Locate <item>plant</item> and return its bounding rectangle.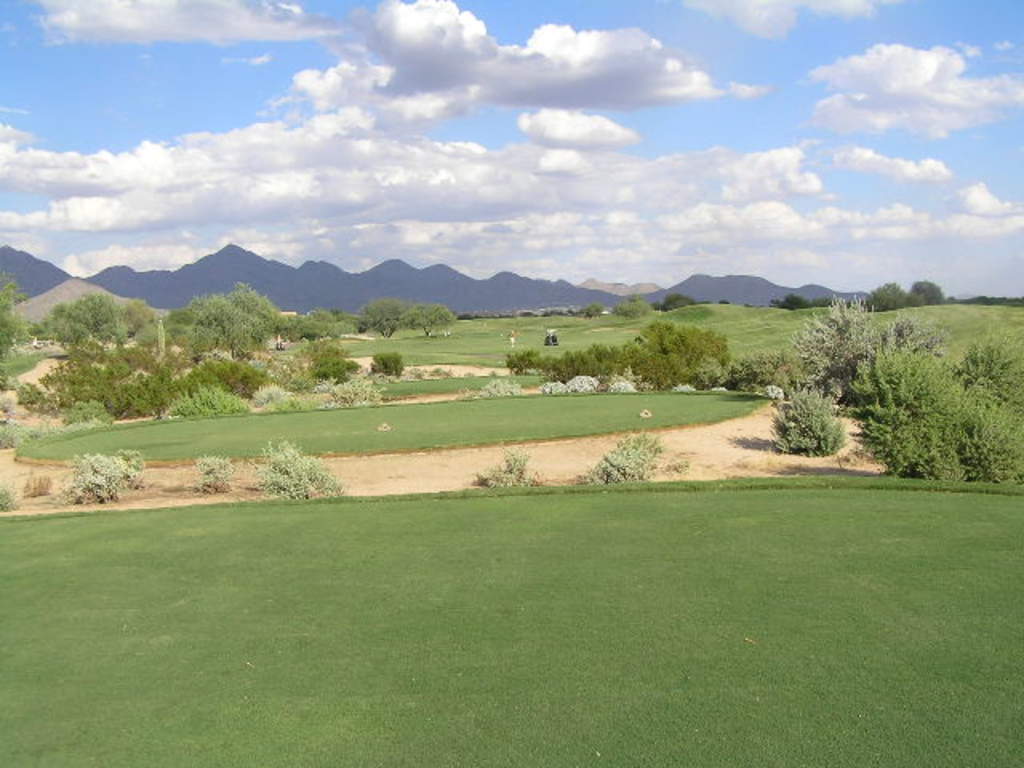
box(54, 456, 133, 518).
